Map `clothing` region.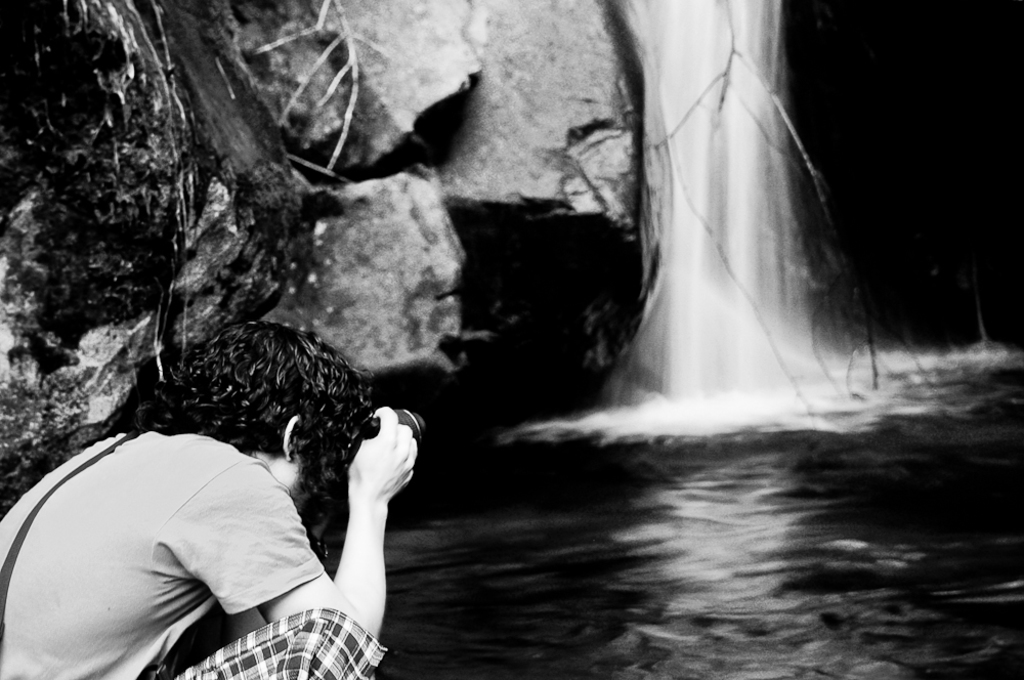
Mapped to x1=0, y1=424, x2=386, y2=671.
